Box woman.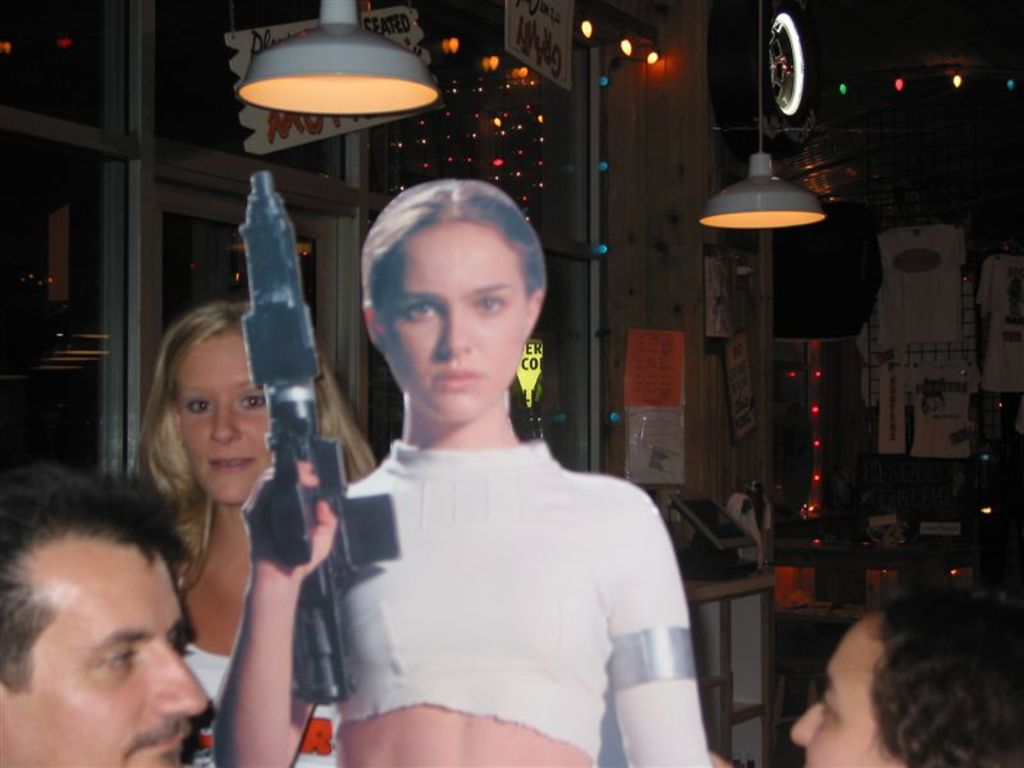
(left=790, top=593, right=1023, bottom=767).
